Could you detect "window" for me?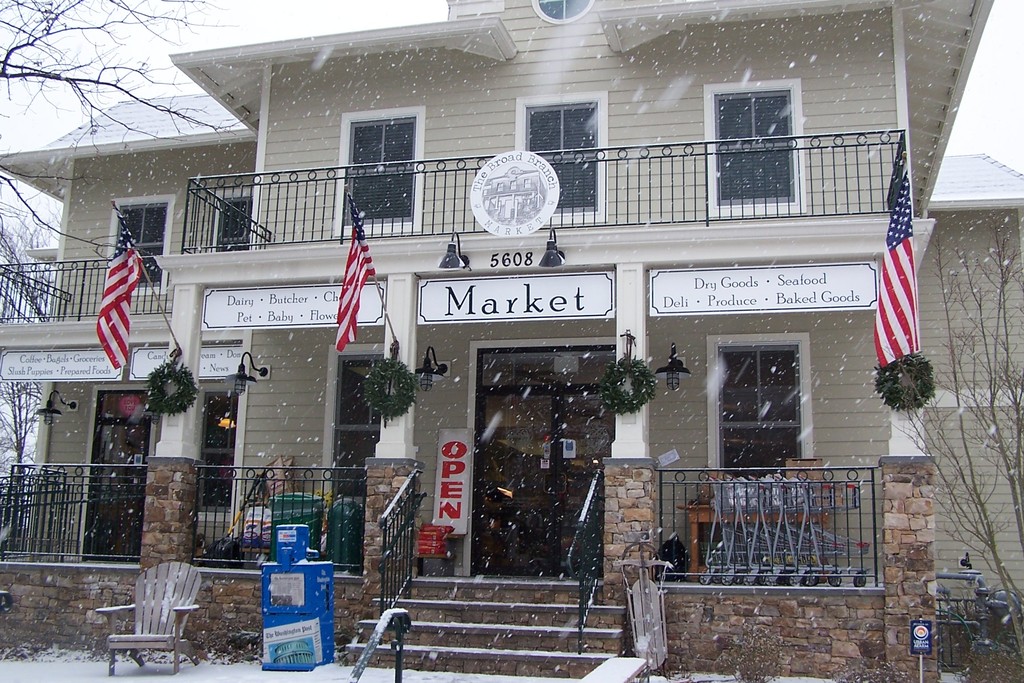
Detection result: {"x1": 334, "y1": 357, "x2": 388, "y2": 495}.
